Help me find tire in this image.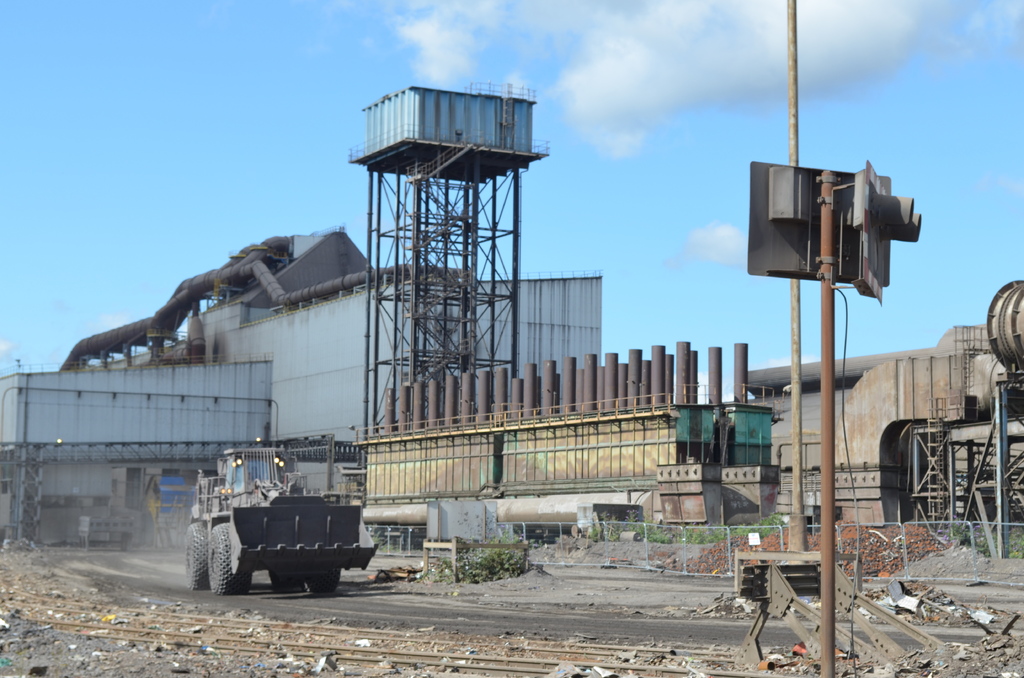
Found it: (181,521,204,591).
